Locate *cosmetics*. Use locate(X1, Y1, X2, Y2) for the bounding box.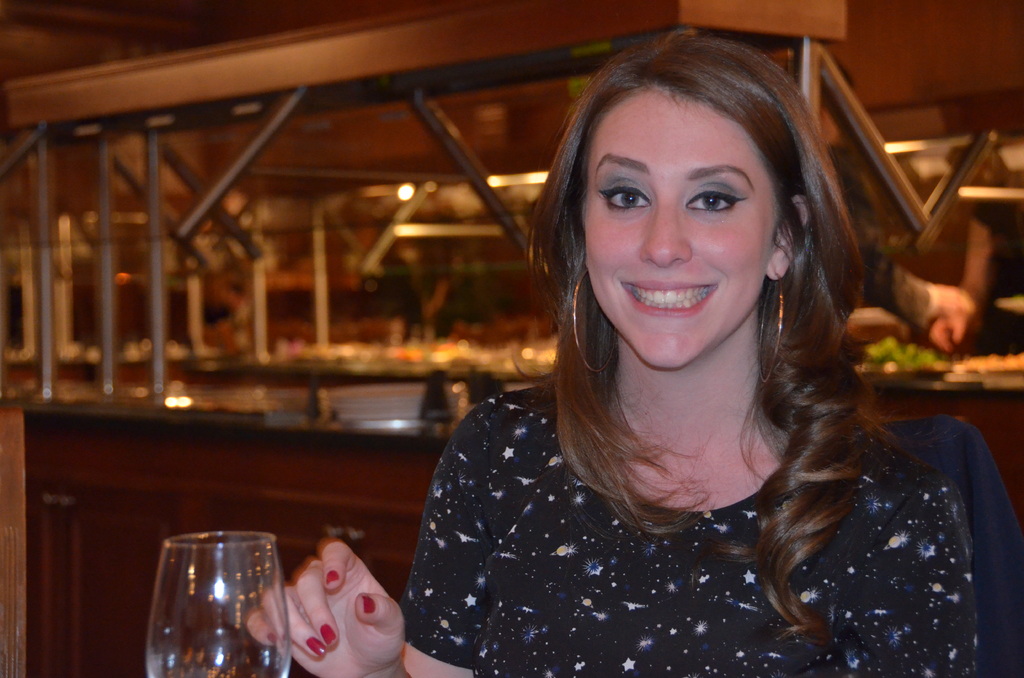
locate(317, 622, 335, 645).
